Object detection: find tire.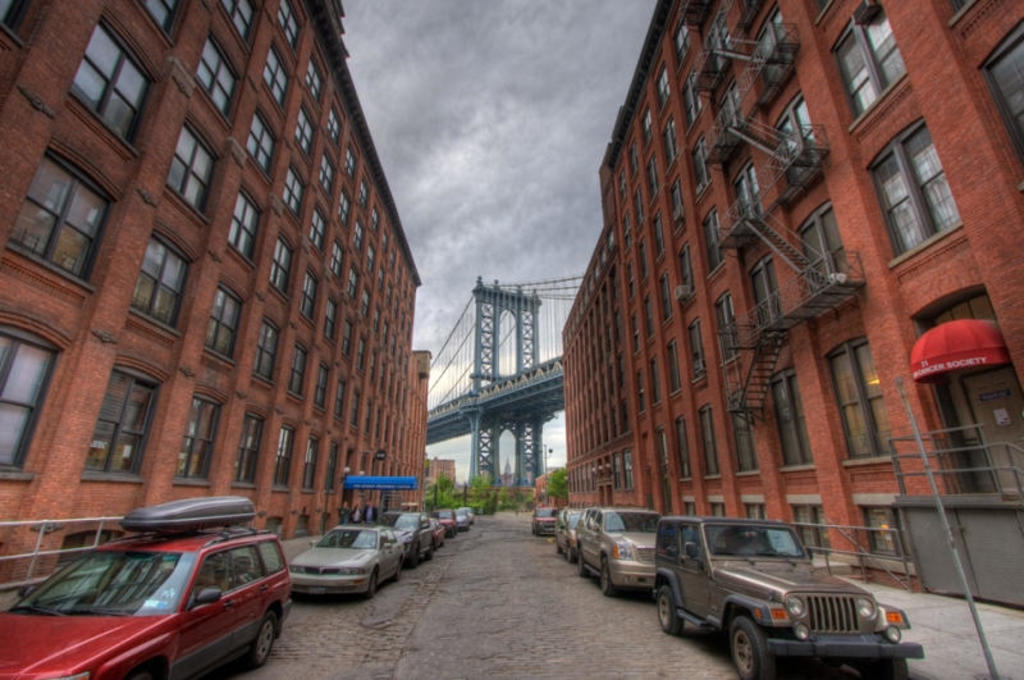
(x1=250, y1=615, x2=276, y2=667).
